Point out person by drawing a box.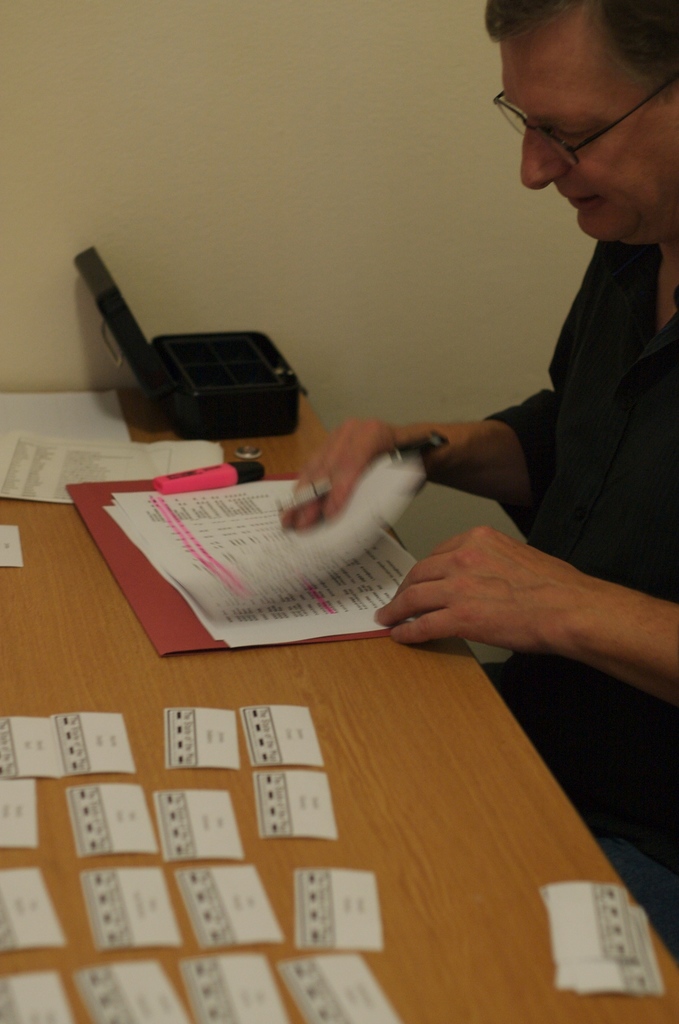
[x1=346, y1=0, x2=658, y2=852].
